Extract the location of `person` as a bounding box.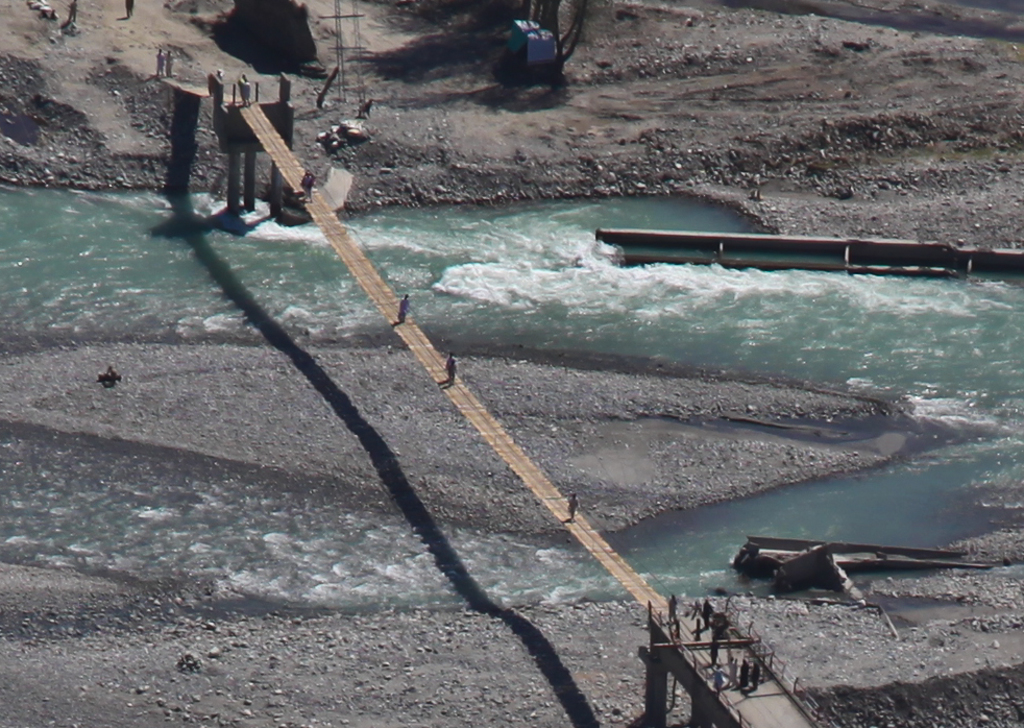
crop(124, 0, 135, 17).
